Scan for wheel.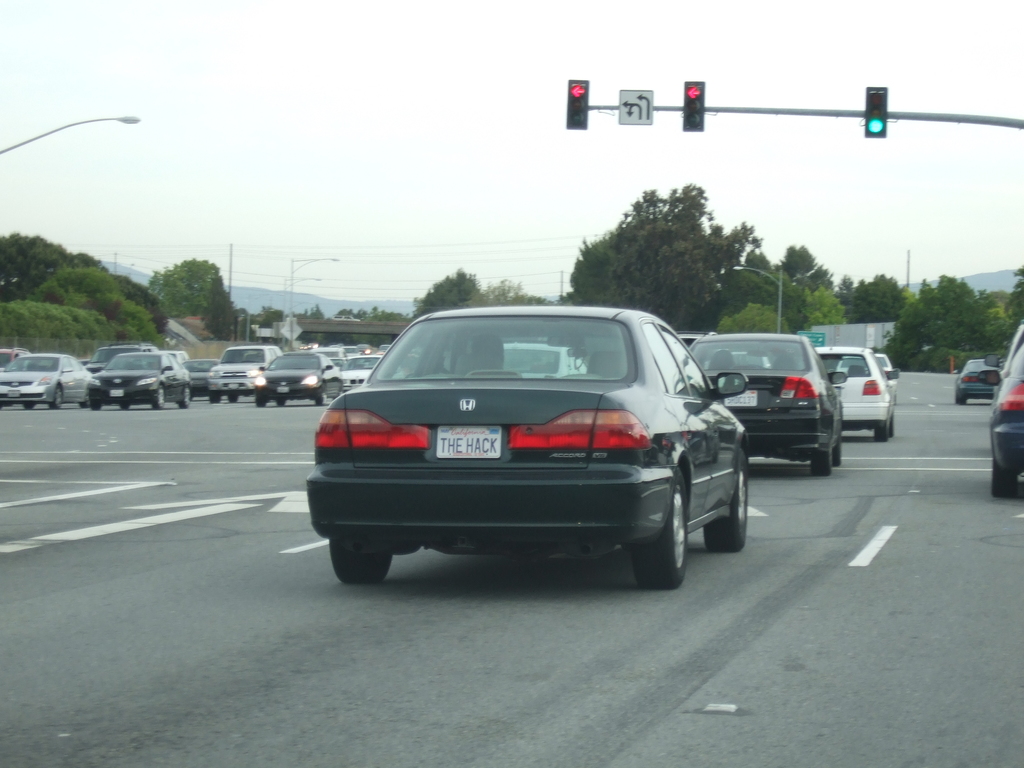
Scan result: [x1=330, y1=538, x2=392, y2=586].
